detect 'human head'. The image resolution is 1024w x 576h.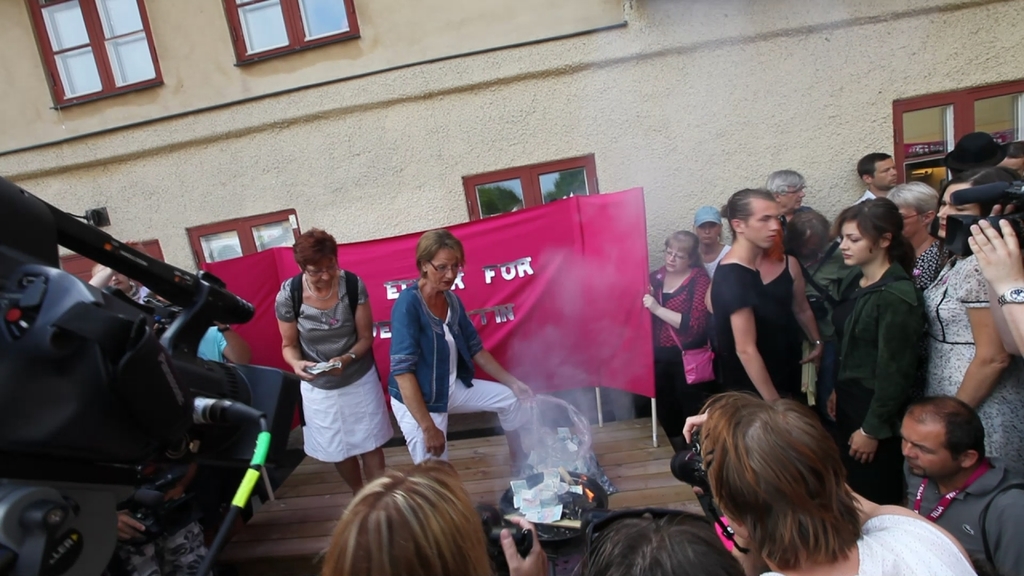
pyautogui.locateOnScreen(323, 459, 492, 575).
